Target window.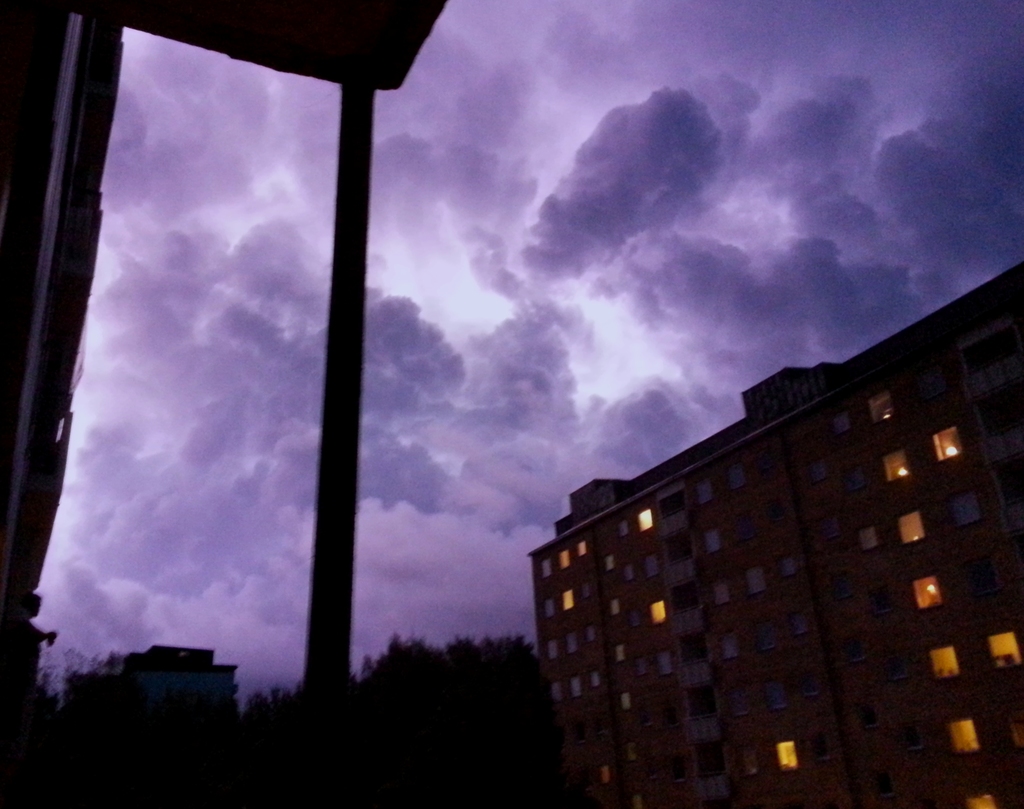
Target region: 624 744 635 767.
